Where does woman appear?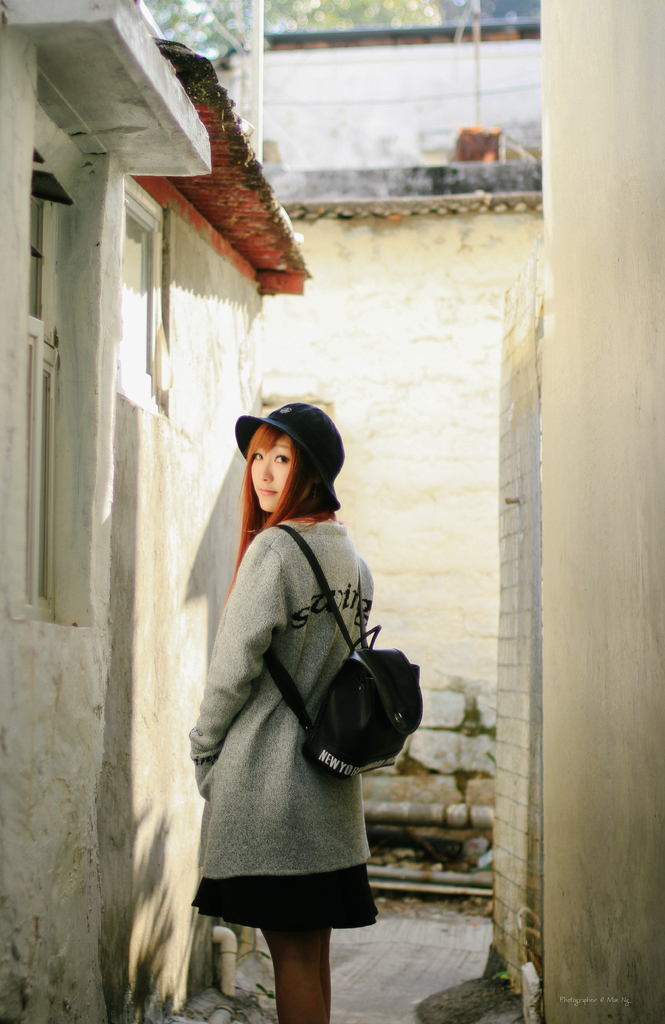
Appears at detection(166, 379, 422, 991).
